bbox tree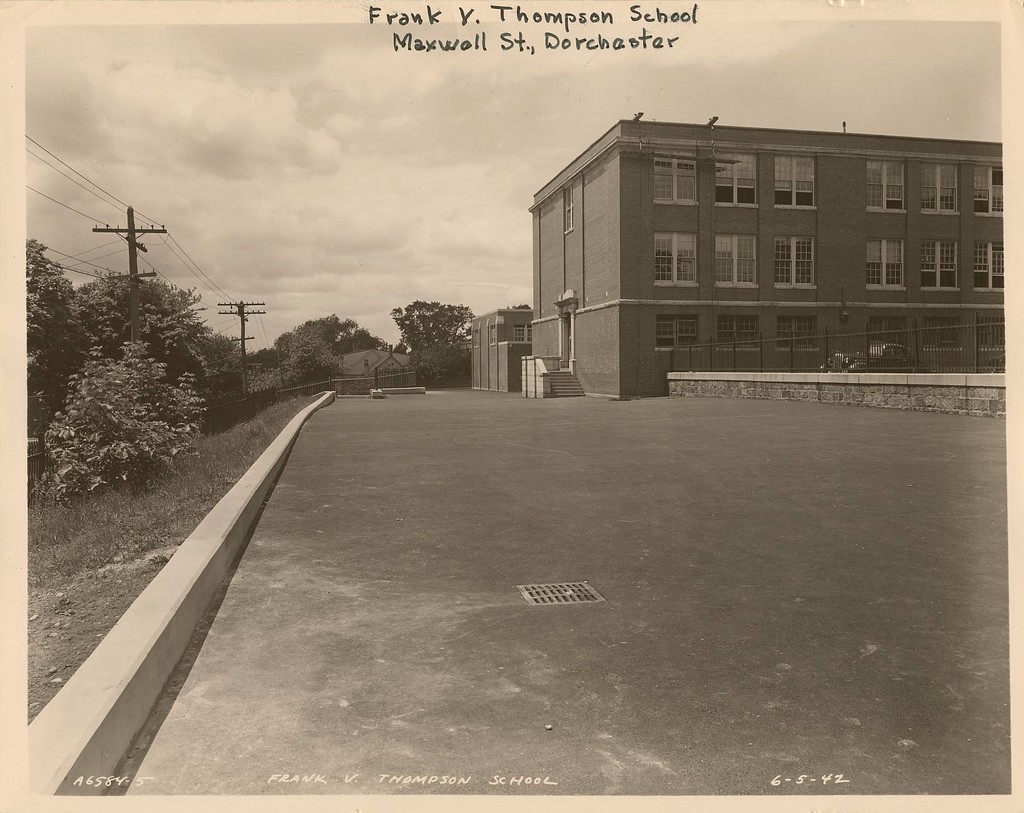
{"x1": 57, "y1": 347, "x2": 198, "y2": 492}
